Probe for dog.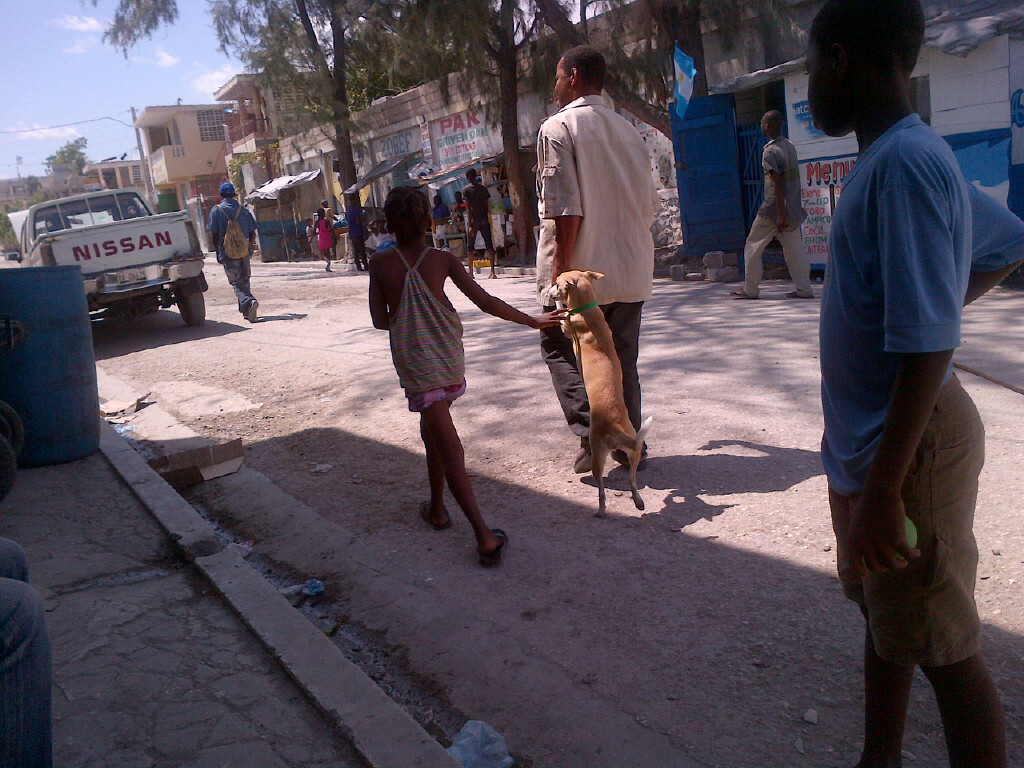
Probe result: 543,271,655,521.
